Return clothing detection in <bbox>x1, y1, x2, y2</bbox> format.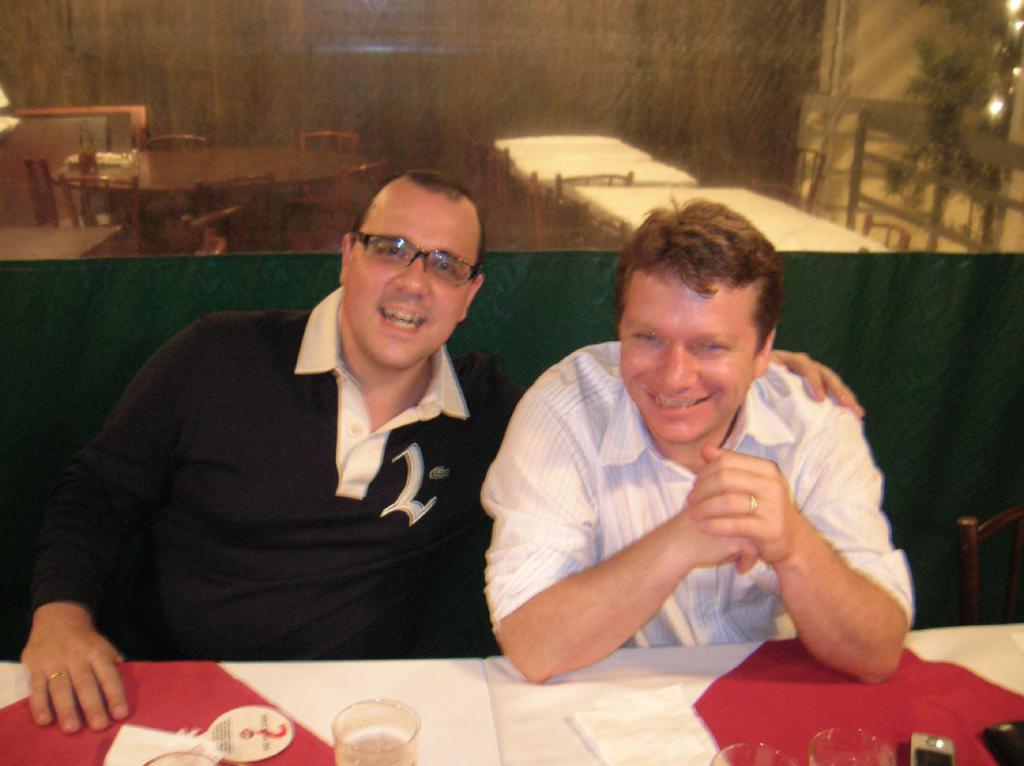
<bbox>476, 339, 914, 647</bbox>.
